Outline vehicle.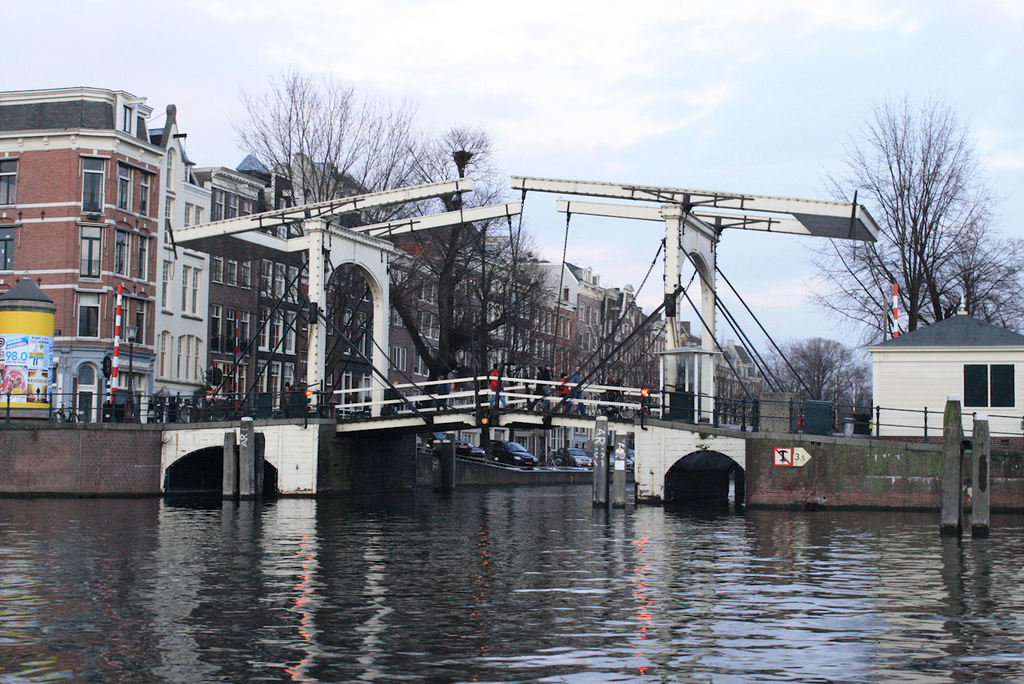
Outline: (left=567, top=448, right=590, bottom=469).
